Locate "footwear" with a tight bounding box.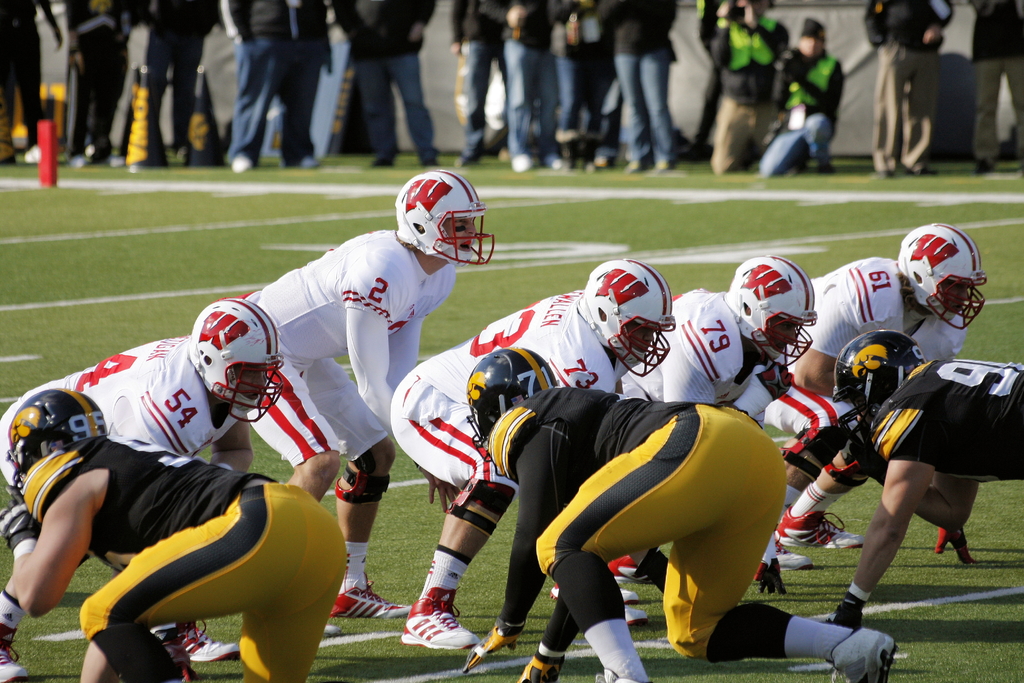
x1=394 y1=572 x2=476 y2=670.
